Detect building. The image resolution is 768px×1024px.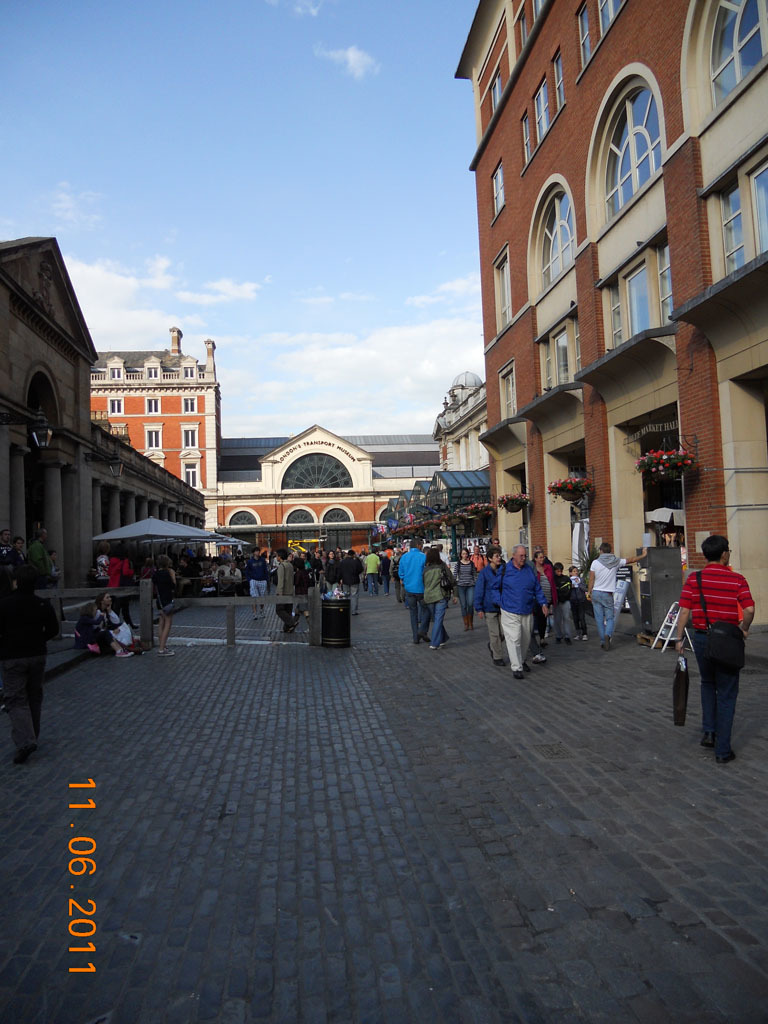
91/327/214/551.
